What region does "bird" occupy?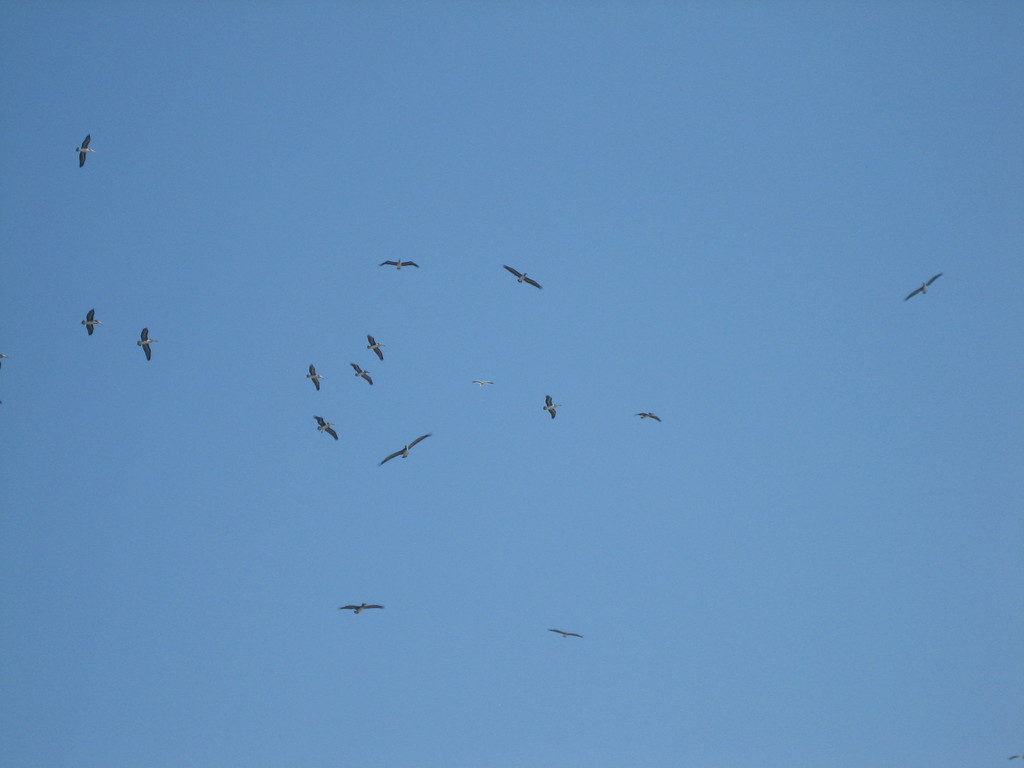
select_region(312, 413, 342, 442).
